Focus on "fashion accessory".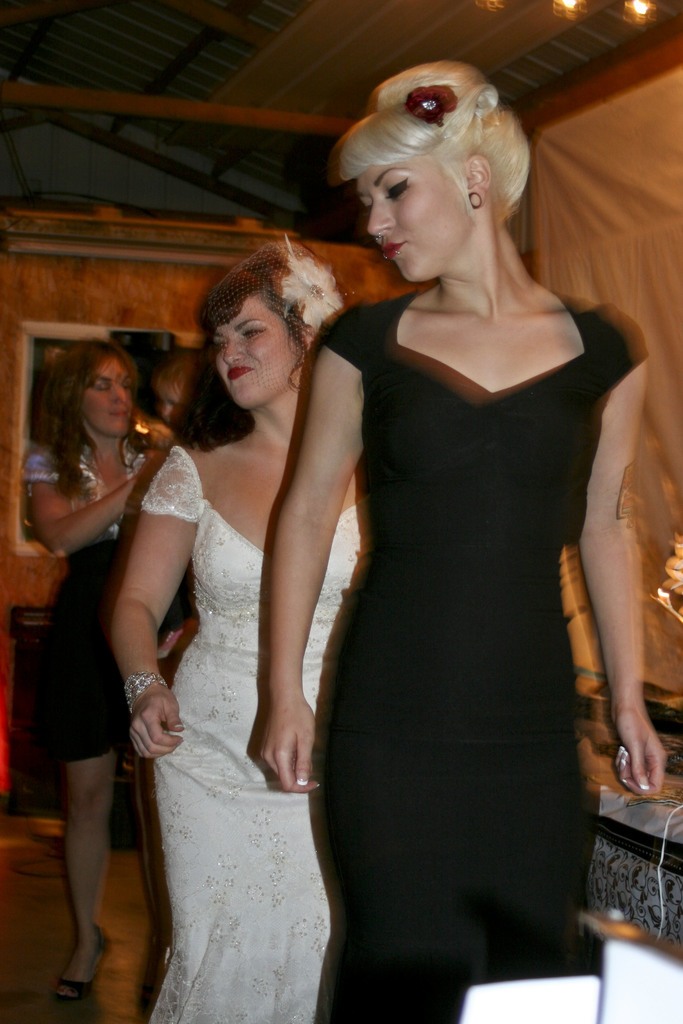
Focused at 465, 190, 481, 211.
